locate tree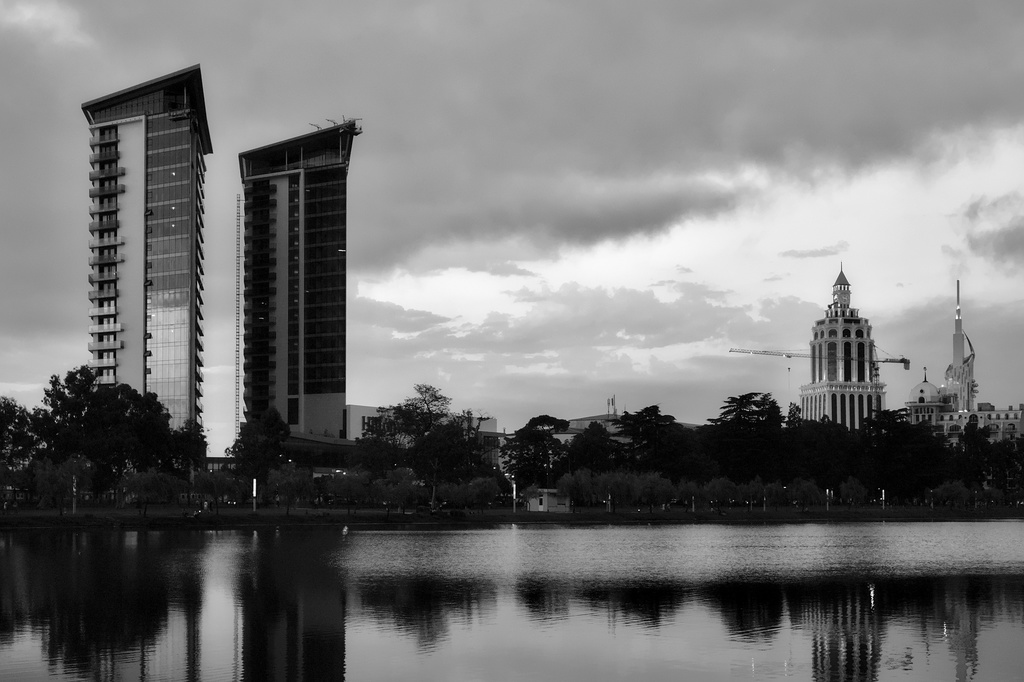
[left=20, top=353, right=179, bottom=519]
